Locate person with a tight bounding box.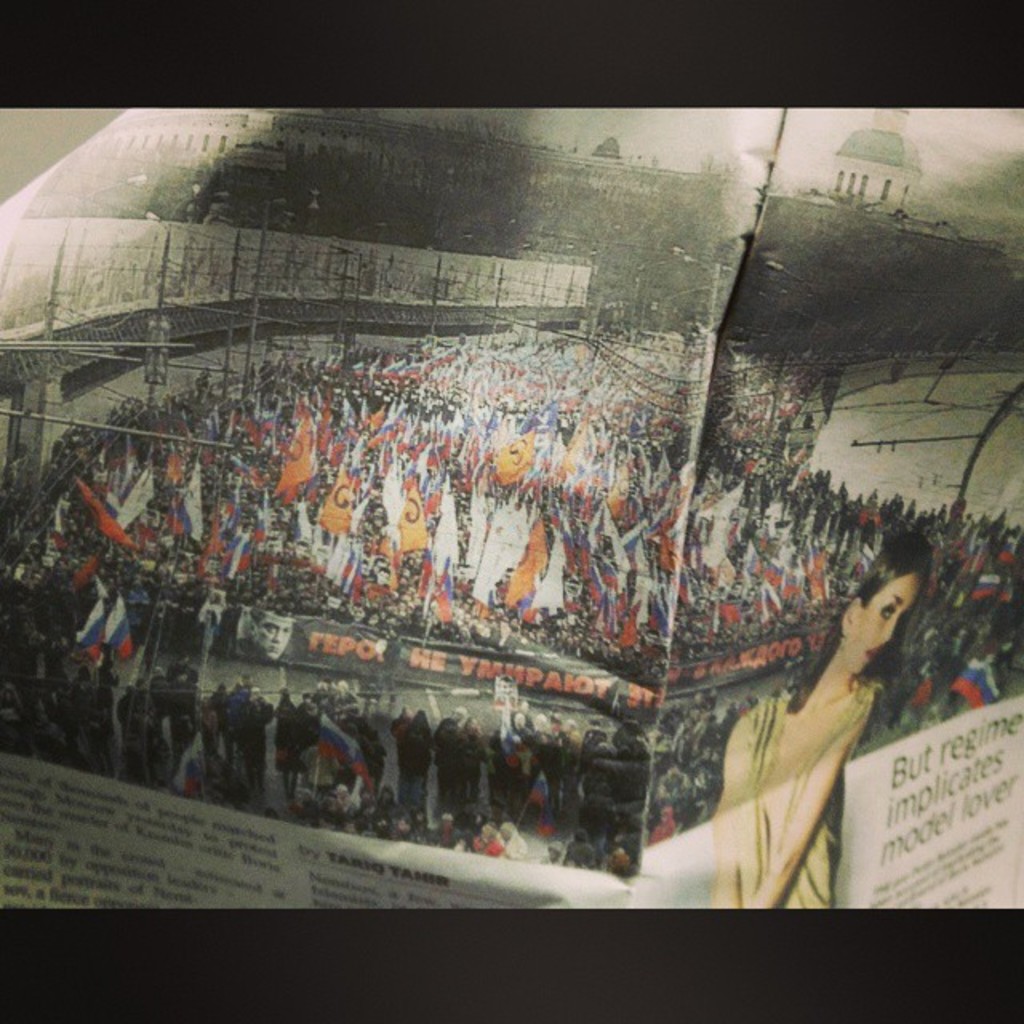
bbox=(242, 603, 293, 664).
